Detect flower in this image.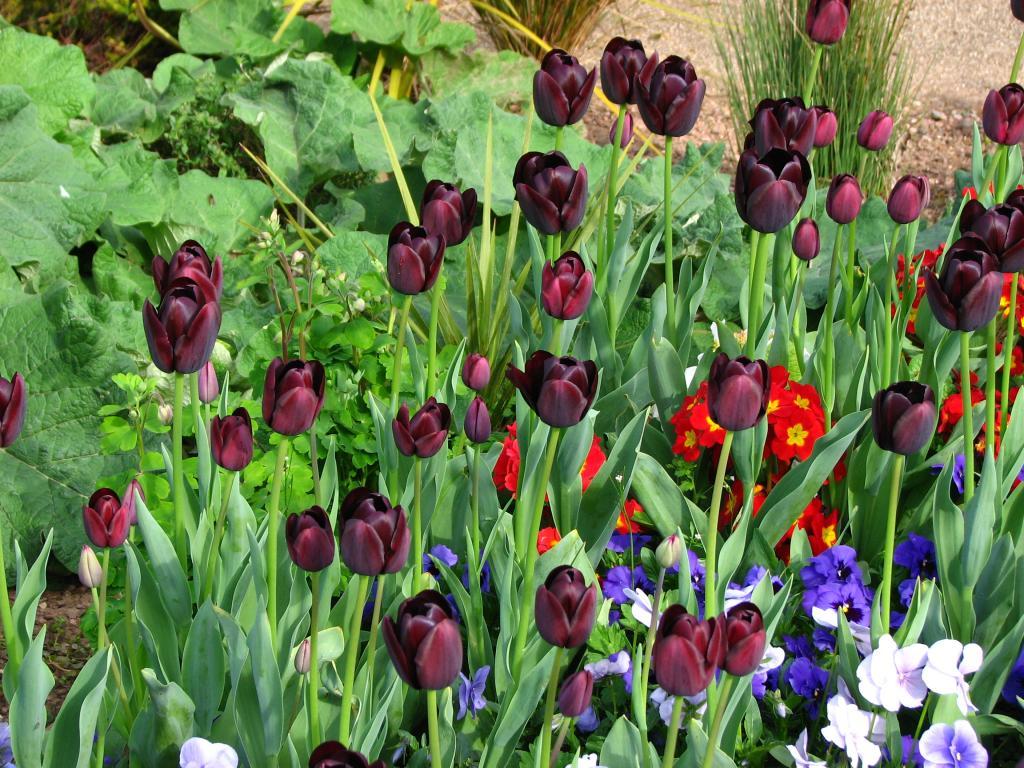
Detection: detection(924, 723, 990, 767).
